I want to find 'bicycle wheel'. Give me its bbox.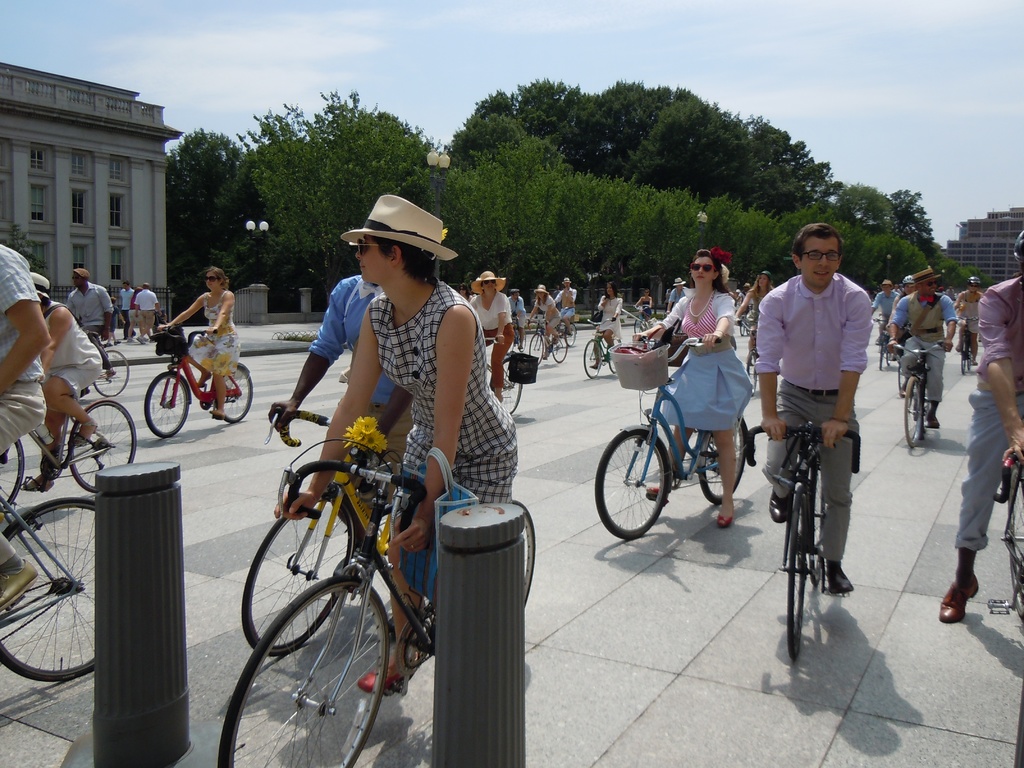
{"left": 878, "top": 340, "right": 885, "bottom": 369}.
